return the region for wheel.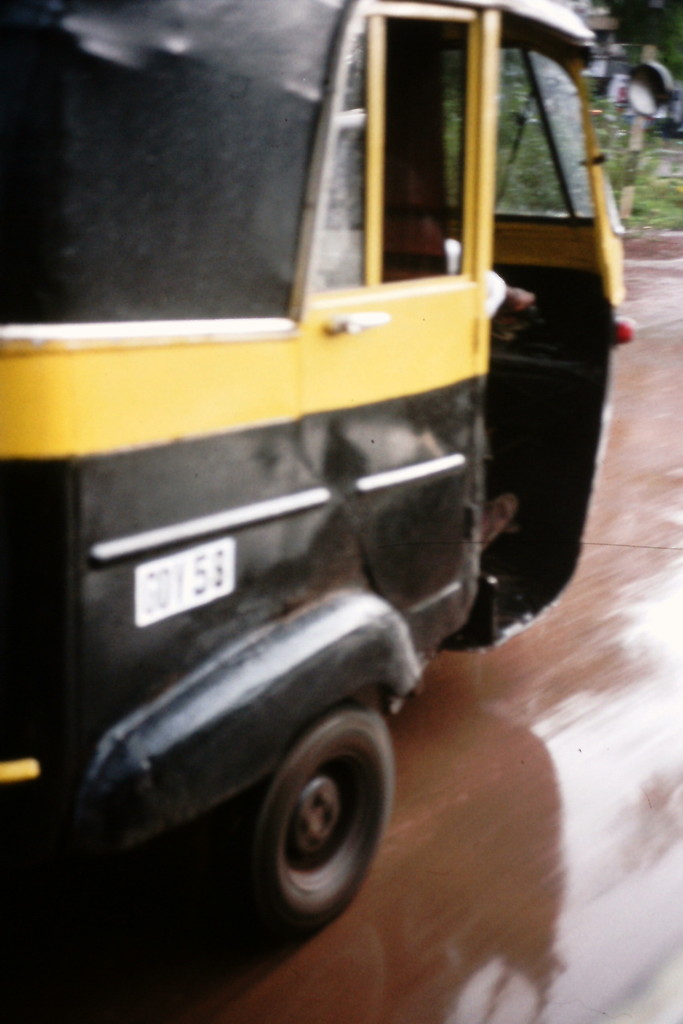
bbox=(241, 716, 397, 934).
